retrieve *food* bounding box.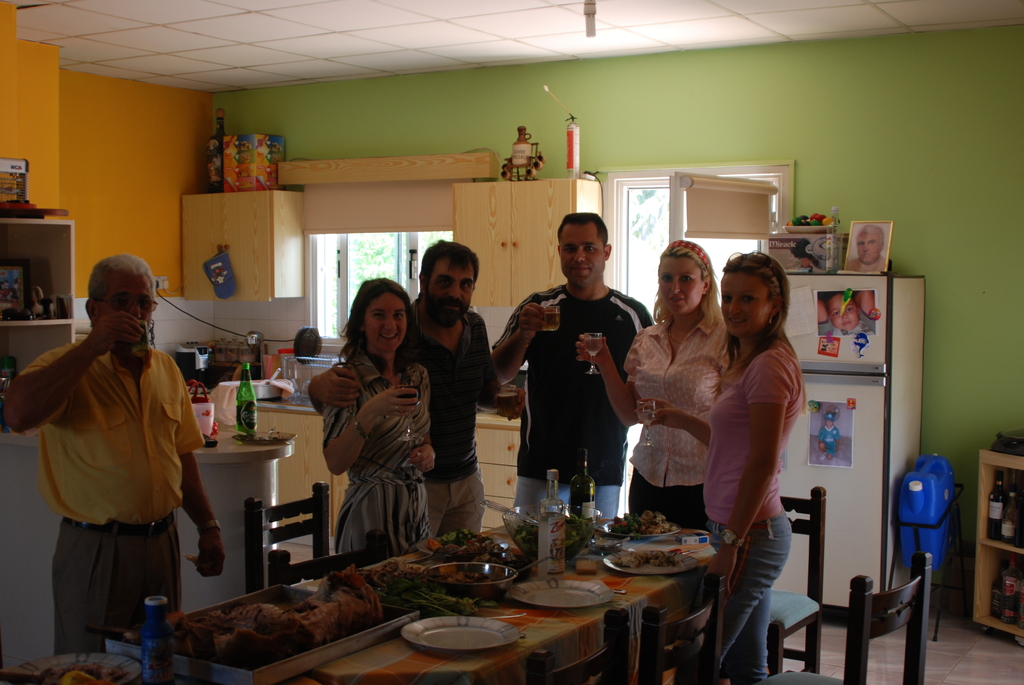
Bounding box: 234 432 291 444.
